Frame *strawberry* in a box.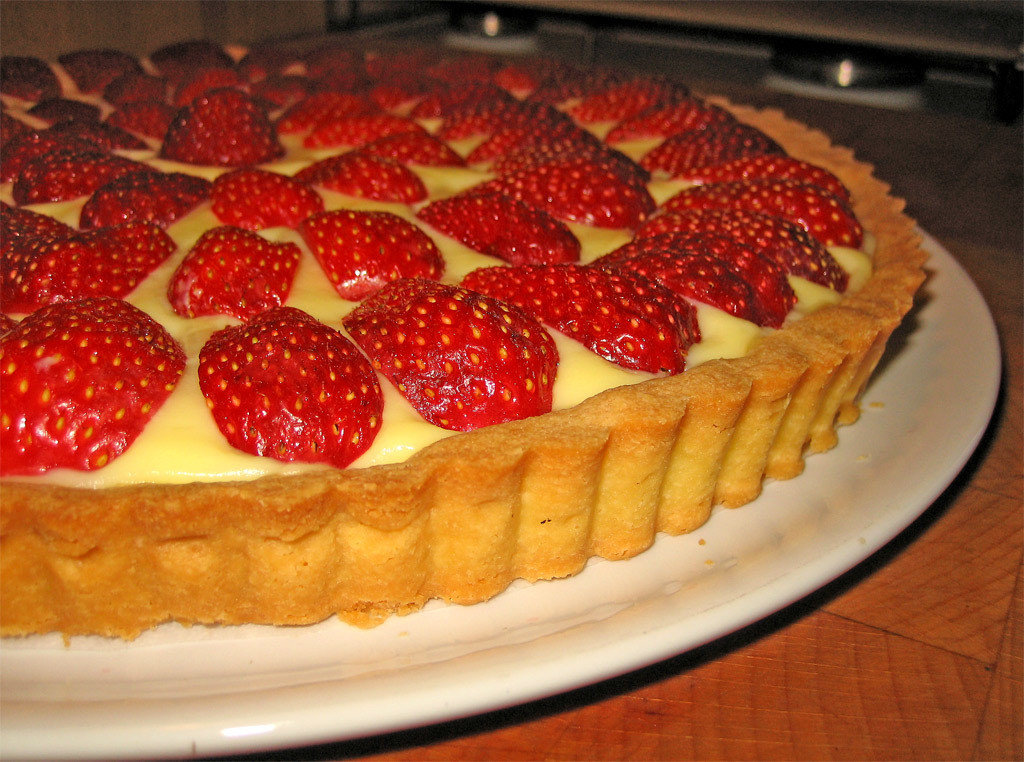
x1=45 y1=114 x2=149 y2=160.
